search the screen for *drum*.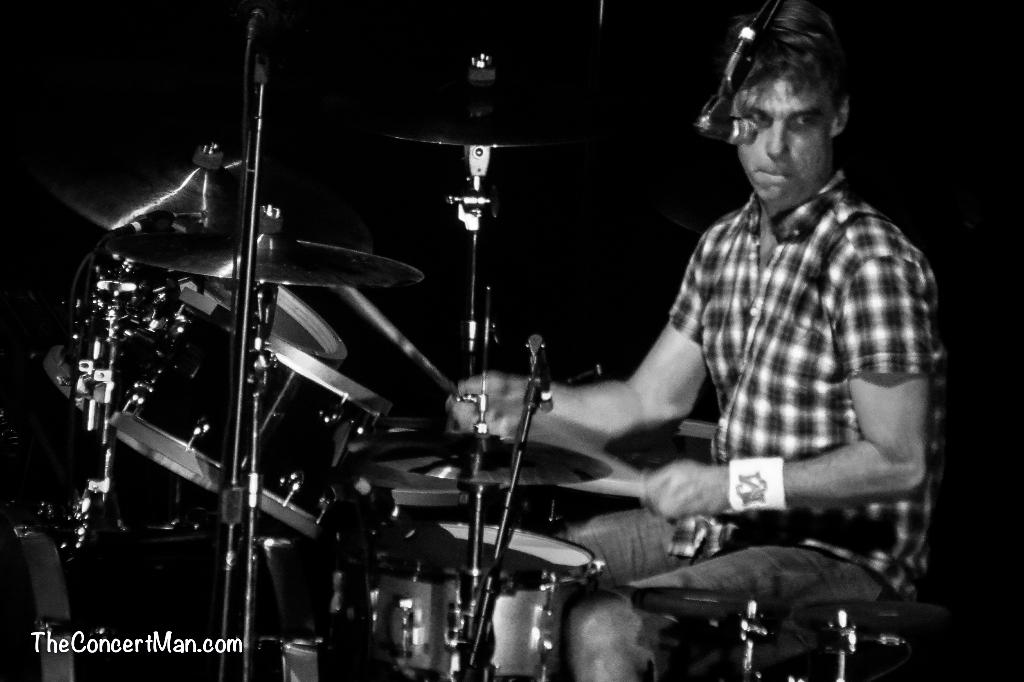
Found at (110, 282, 395, 540).
